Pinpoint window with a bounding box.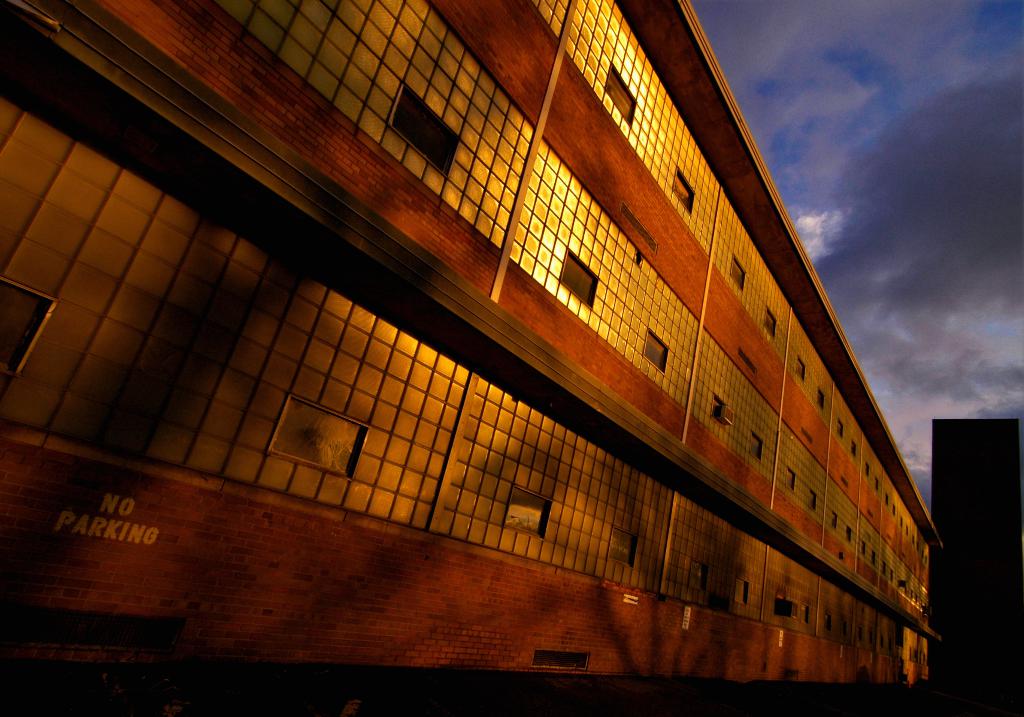
Rect(871, 552, 877, 566).
